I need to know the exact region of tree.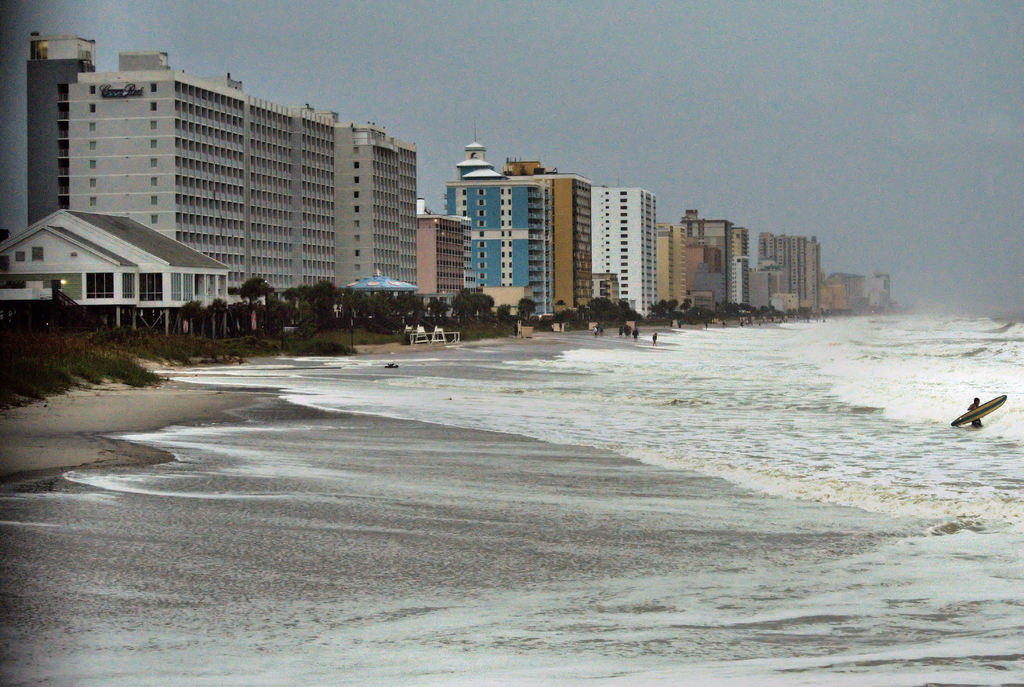
Region: 440/285/496/327.
